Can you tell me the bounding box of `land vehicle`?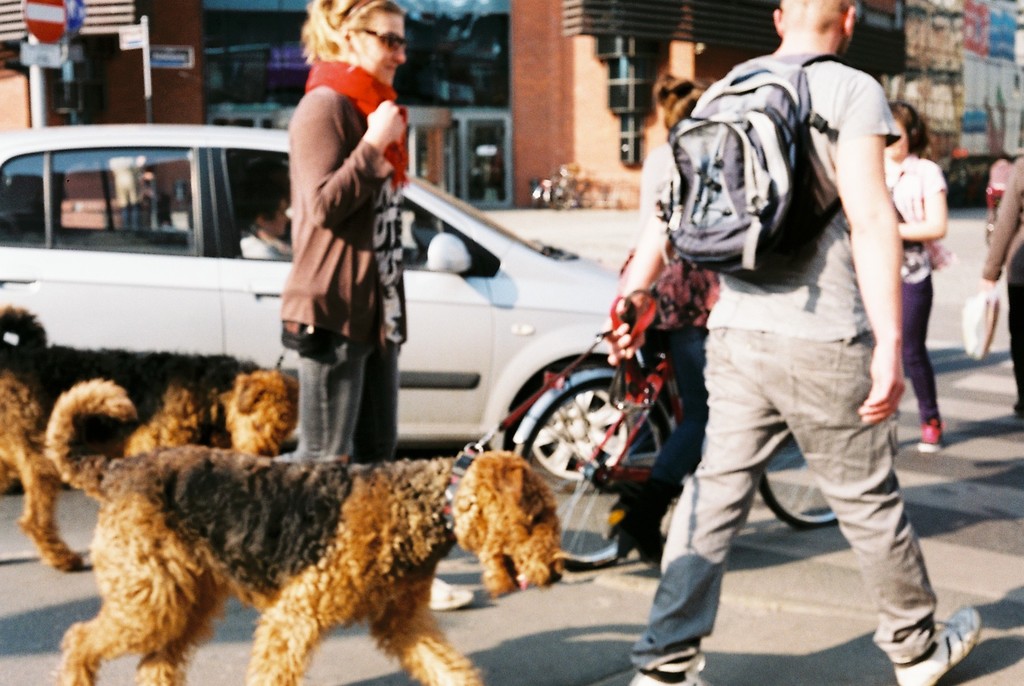
BBox(511, 289, 844, 573).
